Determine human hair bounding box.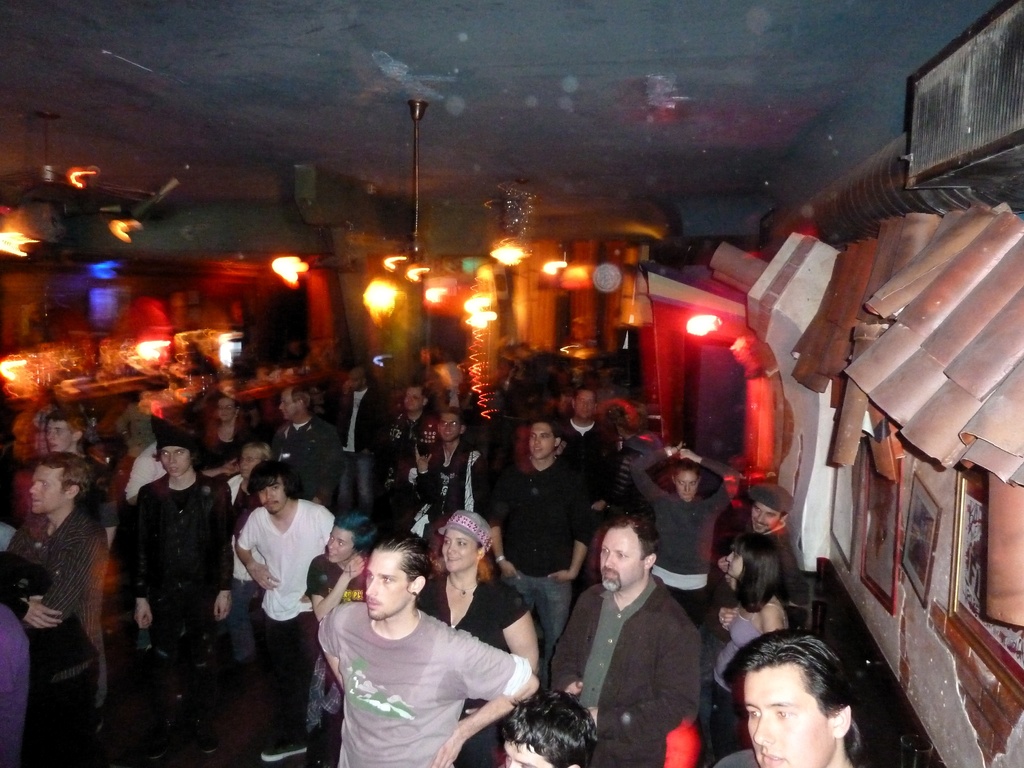
Determined: <region>728, 535, 781, 607</region>.
